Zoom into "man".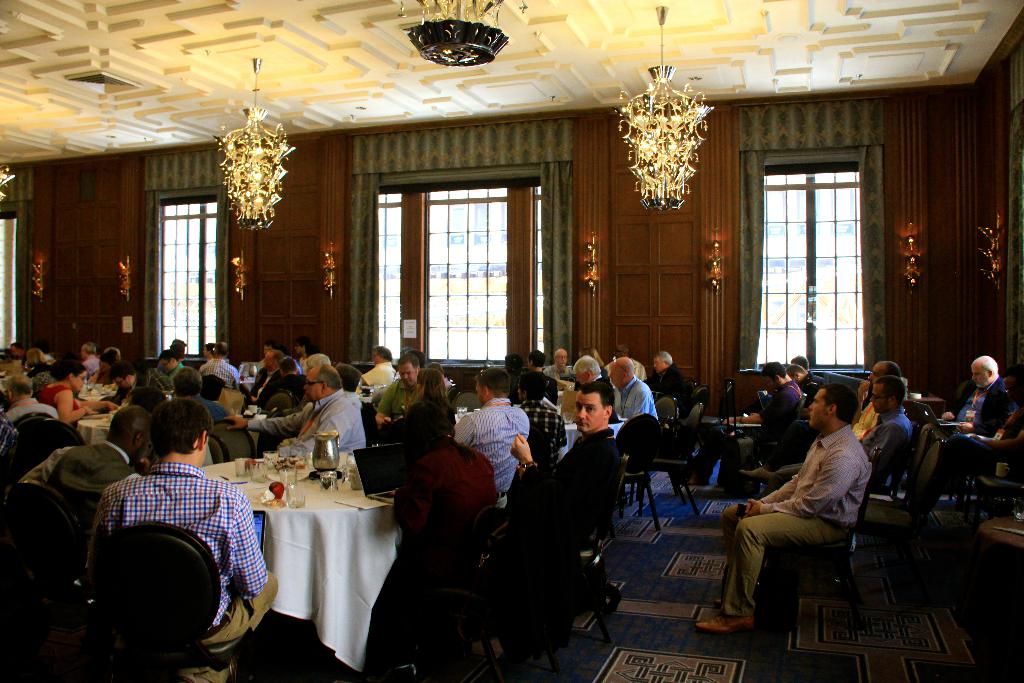
Zoom target: box=[205, 342, 241, 388].
